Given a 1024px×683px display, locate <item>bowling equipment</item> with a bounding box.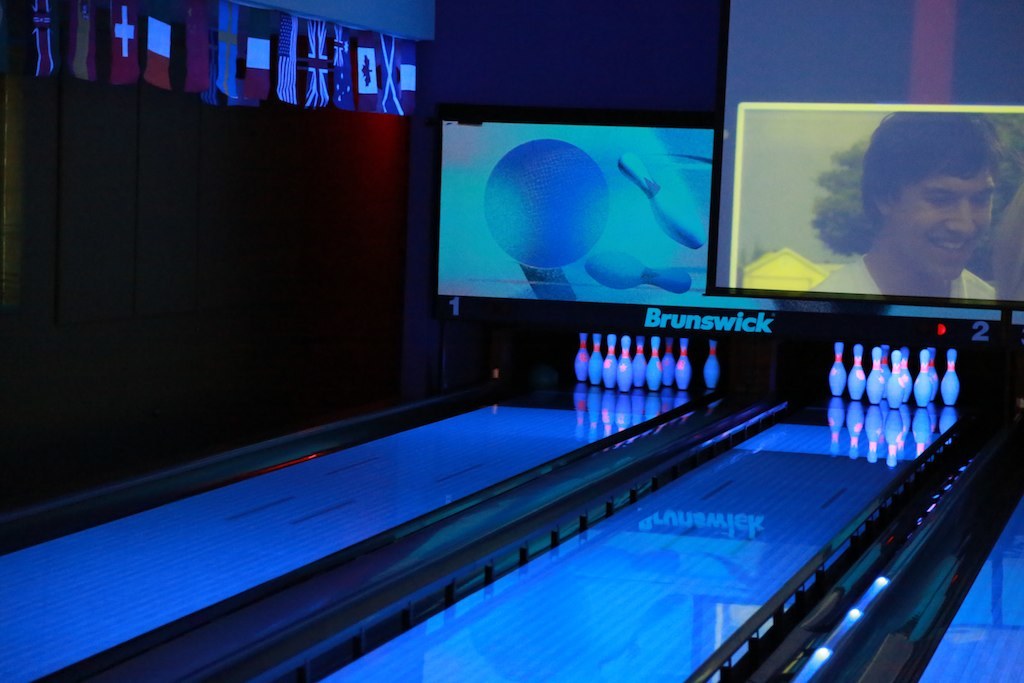
Located: <bbox>583, 246, 691, 293</bbox>.
